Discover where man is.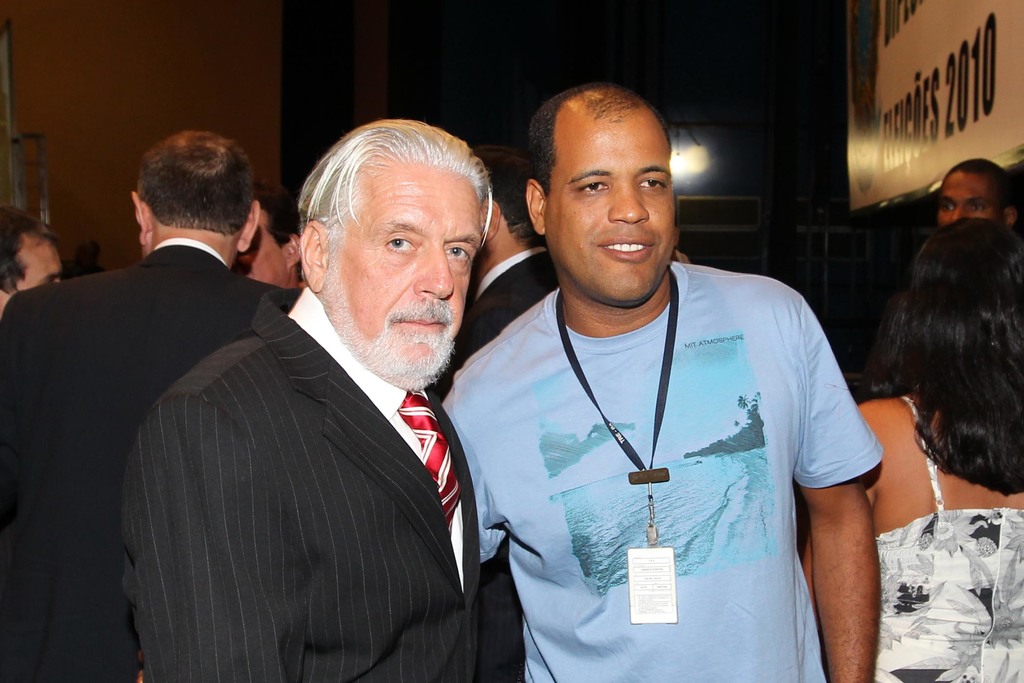
Discovered at 0:212:70:312.
